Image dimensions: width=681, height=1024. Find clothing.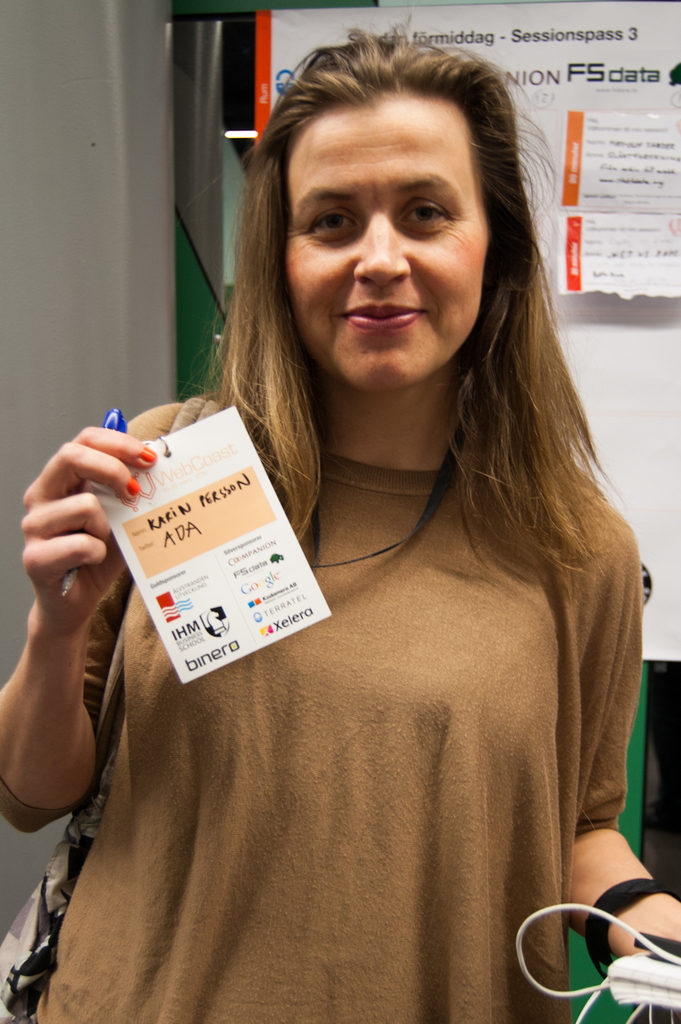
[x1=72, y1=283, x2=643, y2=1008].
